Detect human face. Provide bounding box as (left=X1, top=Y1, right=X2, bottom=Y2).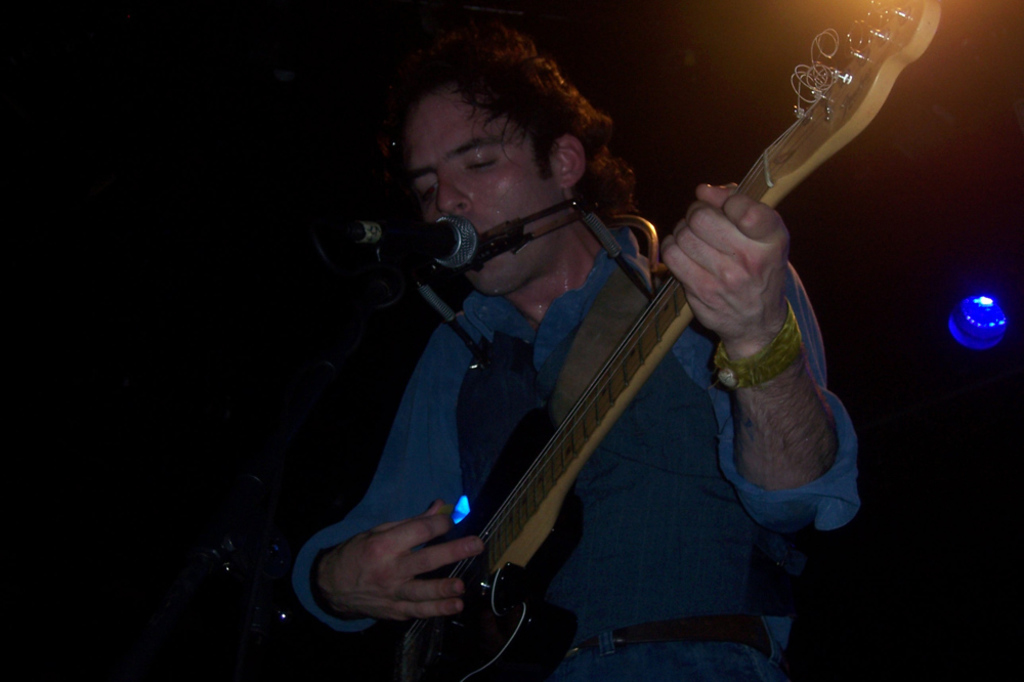
(left=412, top=72, right=558, bottom=291).
